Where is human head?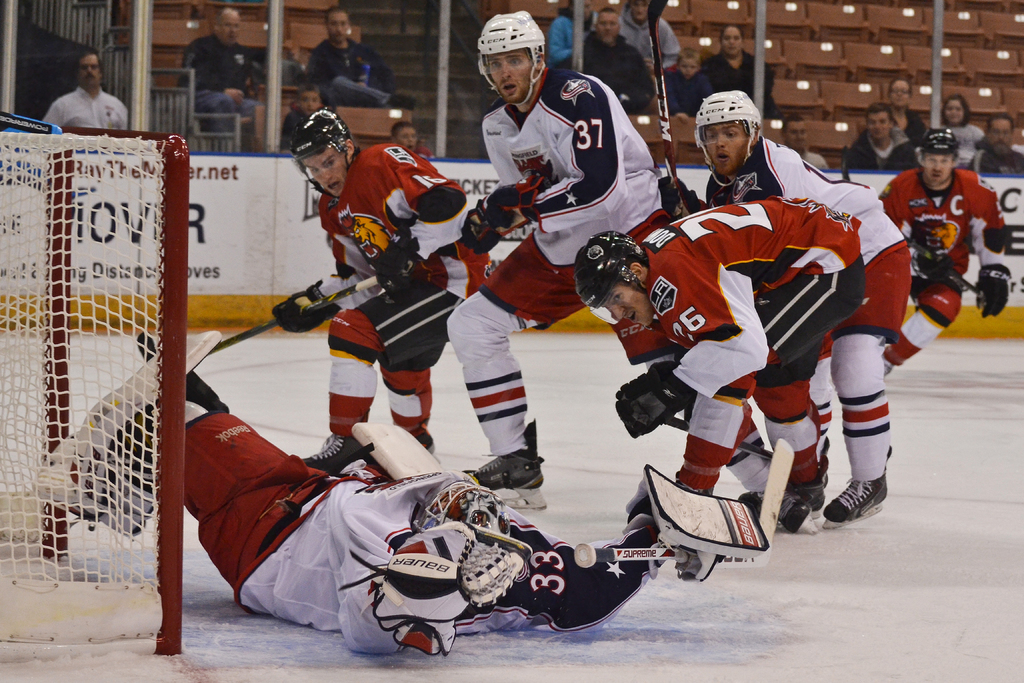
<region>291, 107, 355, 190</region>.
